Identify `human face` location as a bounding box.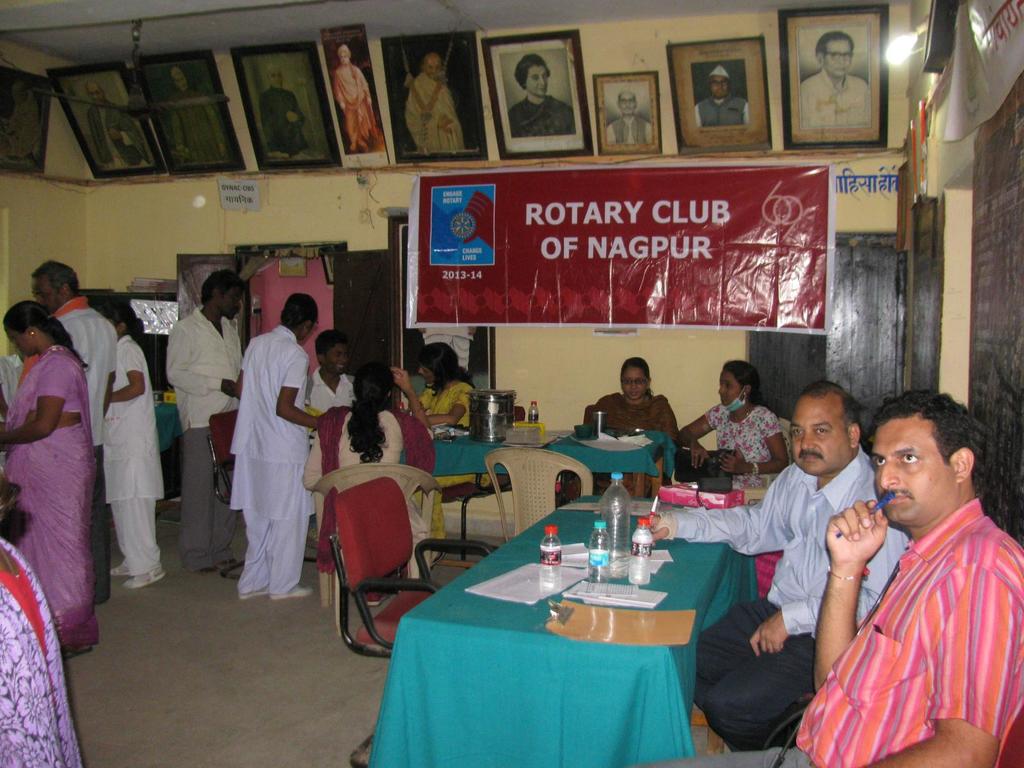
pyautogui.locateOnScreen(31, 273, 60, 313).
